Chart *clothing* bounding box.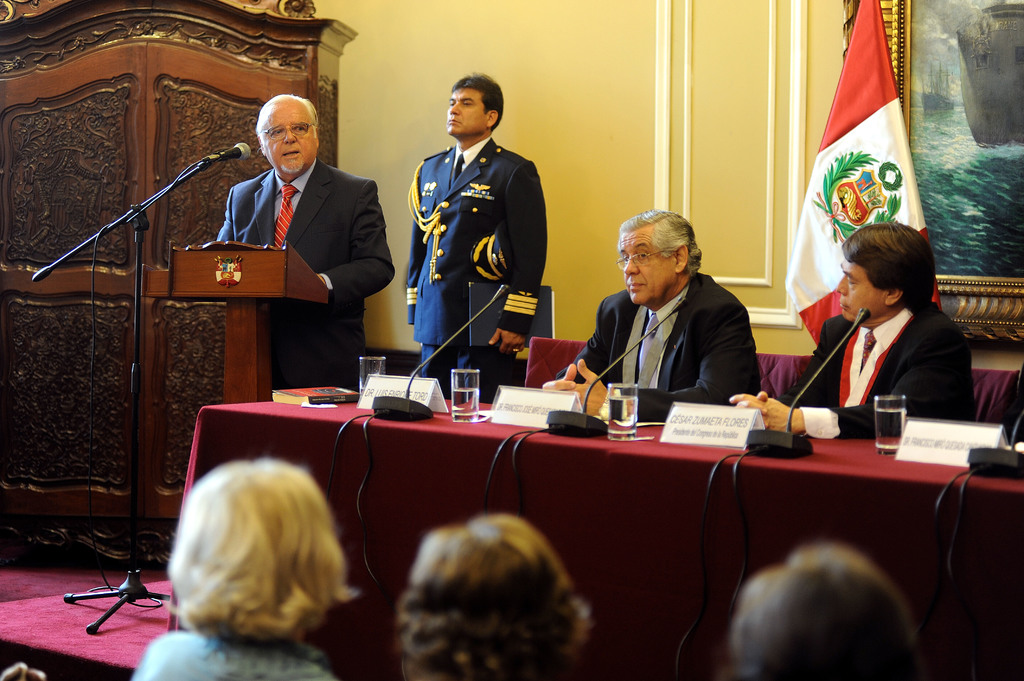
Charted: [x1=216, y1=156, x2=393, y2=388].
